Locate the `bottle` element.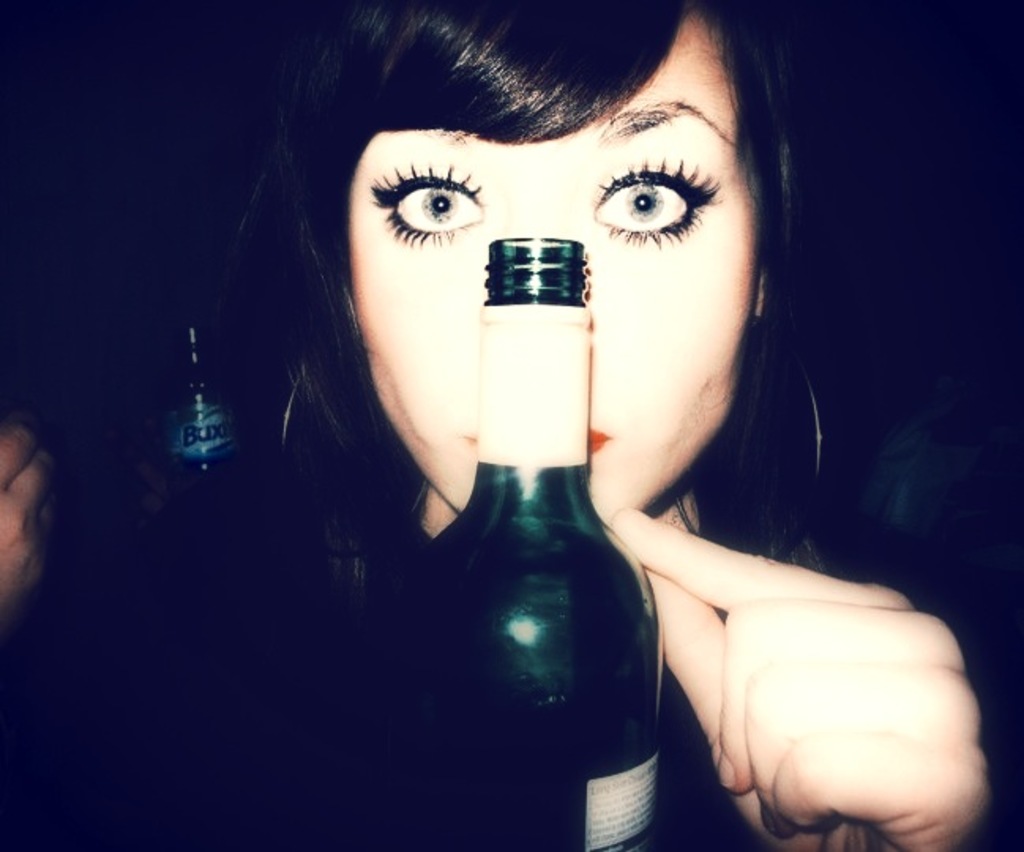
Element bbox: region(385, 227, 663, 850).
